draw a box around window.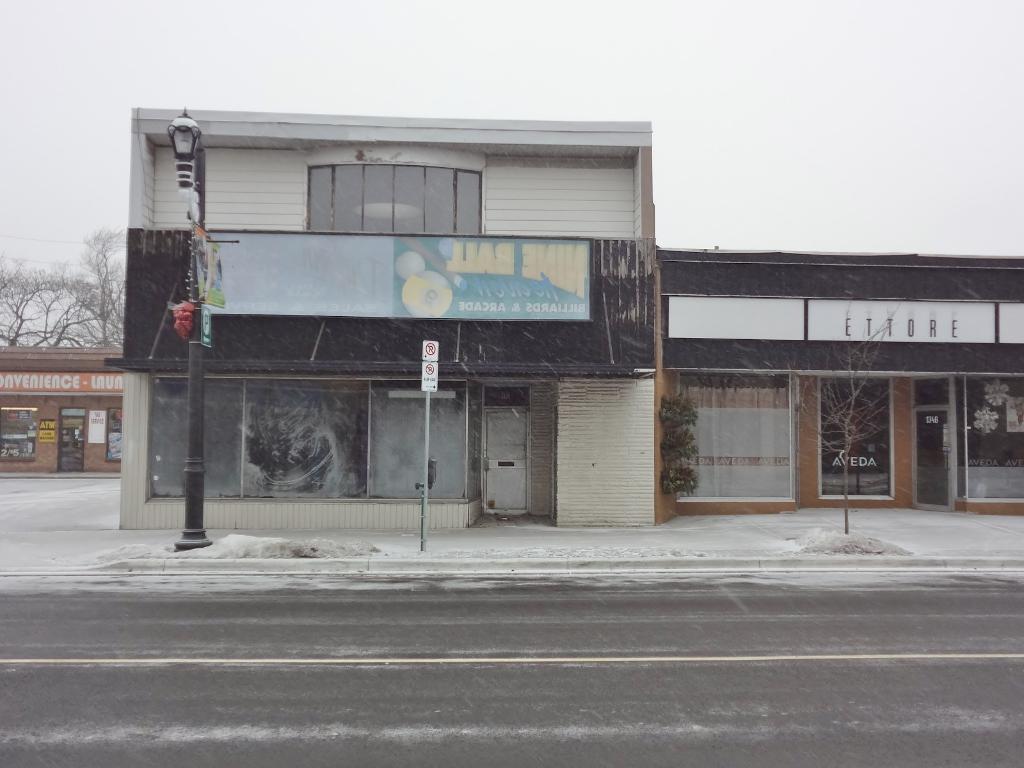
select_region(303, 161, 489, 233).
